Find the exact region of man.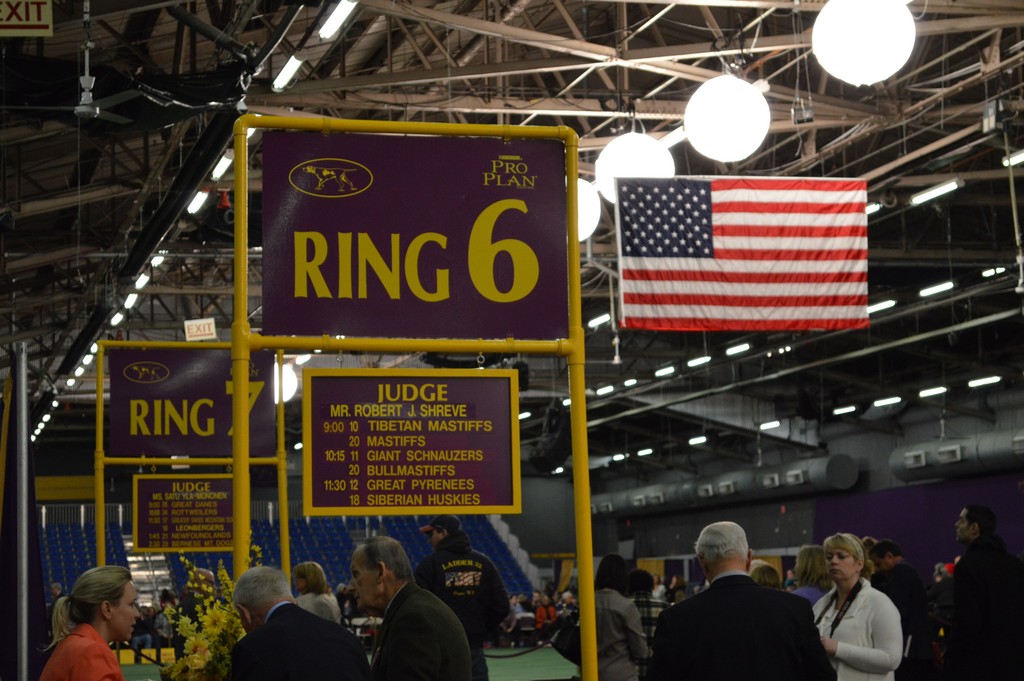
Exact region: Rect(346, 535, 477, 680).
